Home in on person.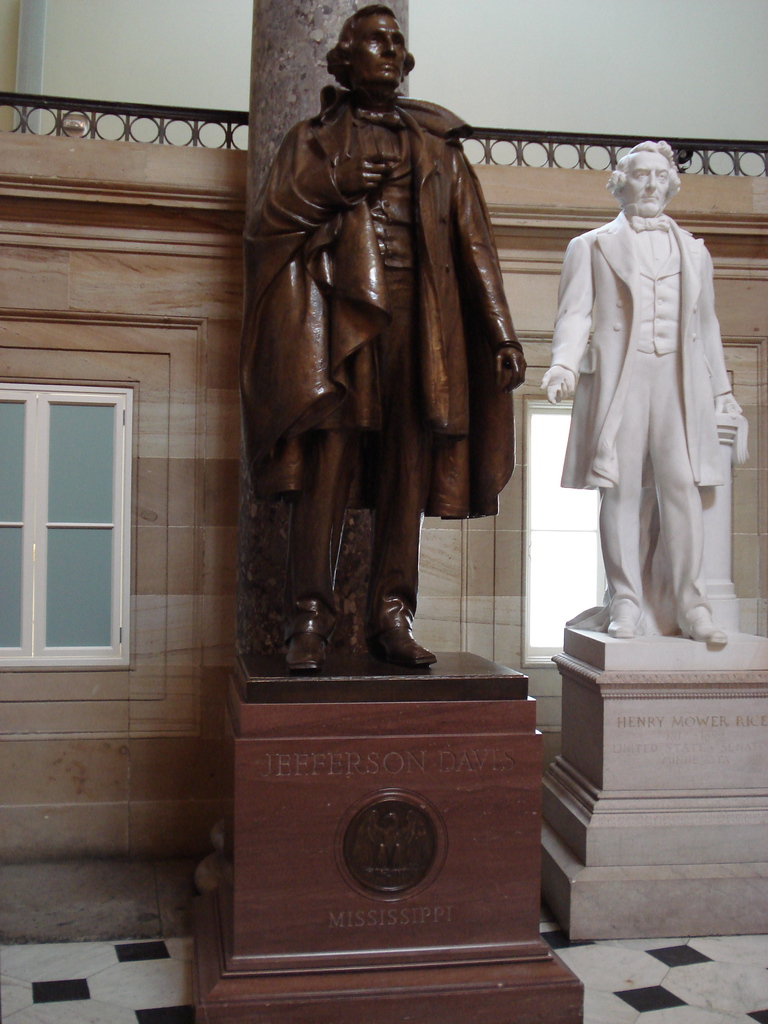
Homed in at [left=250, top=1, right=527, bottom=676].
